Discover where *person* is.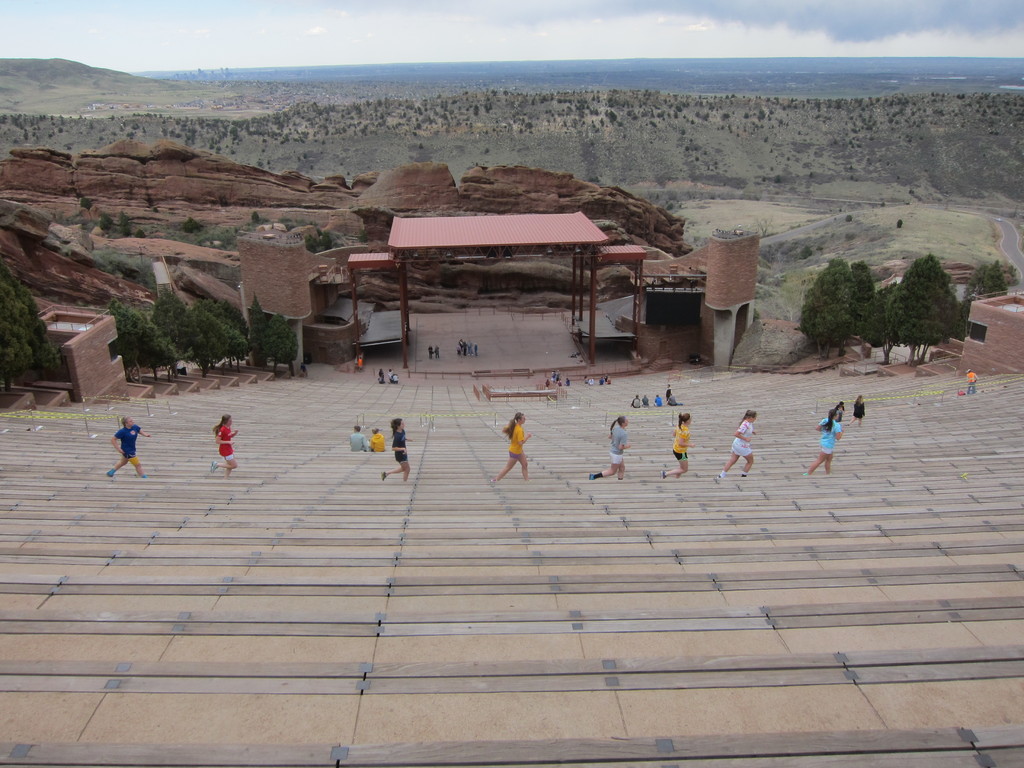
Discovered at 550:370:554:383.
